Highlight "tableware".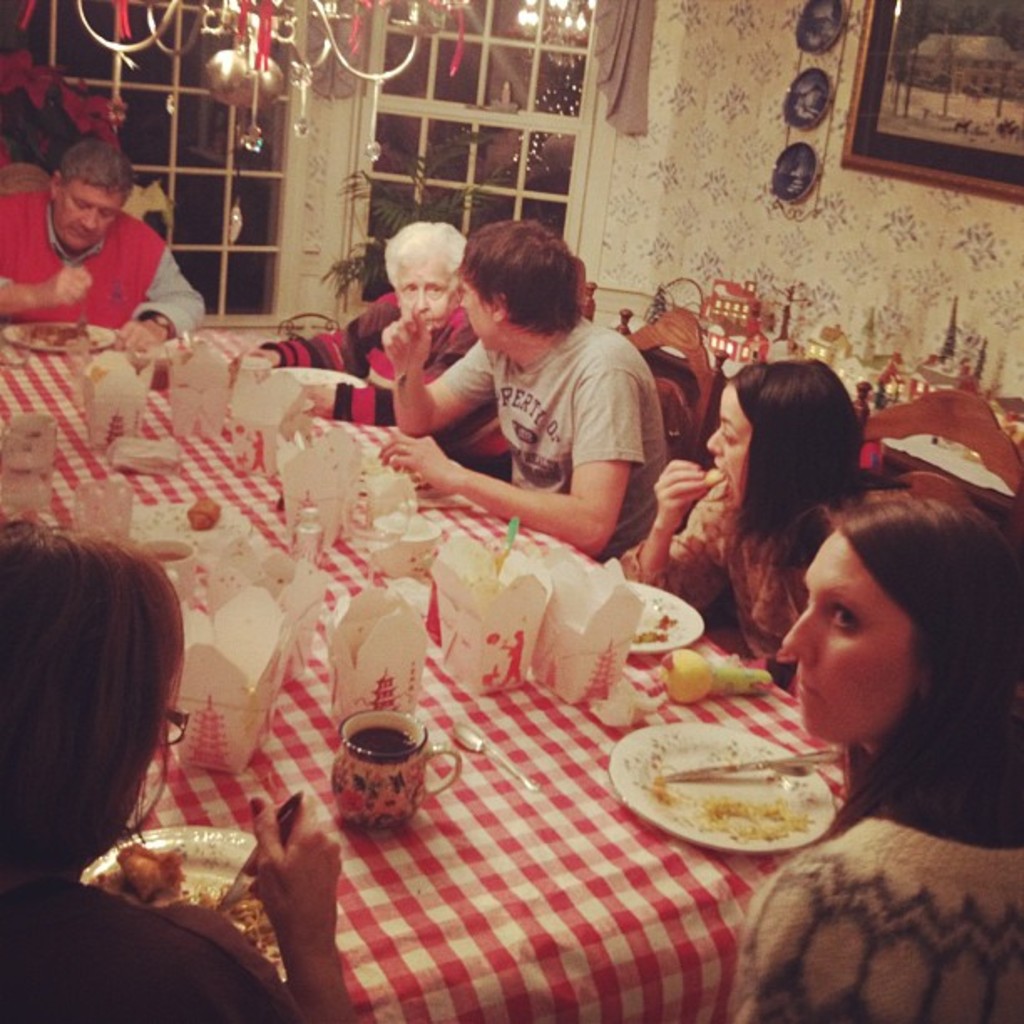
Highlighted region: bbox=[147, 544, 196, 602].
